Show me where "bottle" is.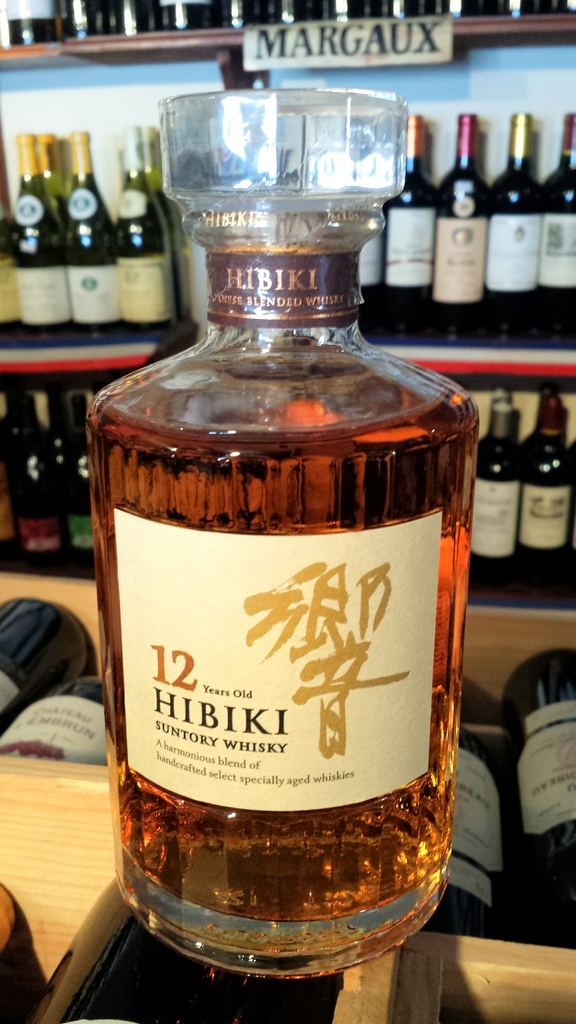
"bottle" is at select_region(0, 180, 18, 330).
